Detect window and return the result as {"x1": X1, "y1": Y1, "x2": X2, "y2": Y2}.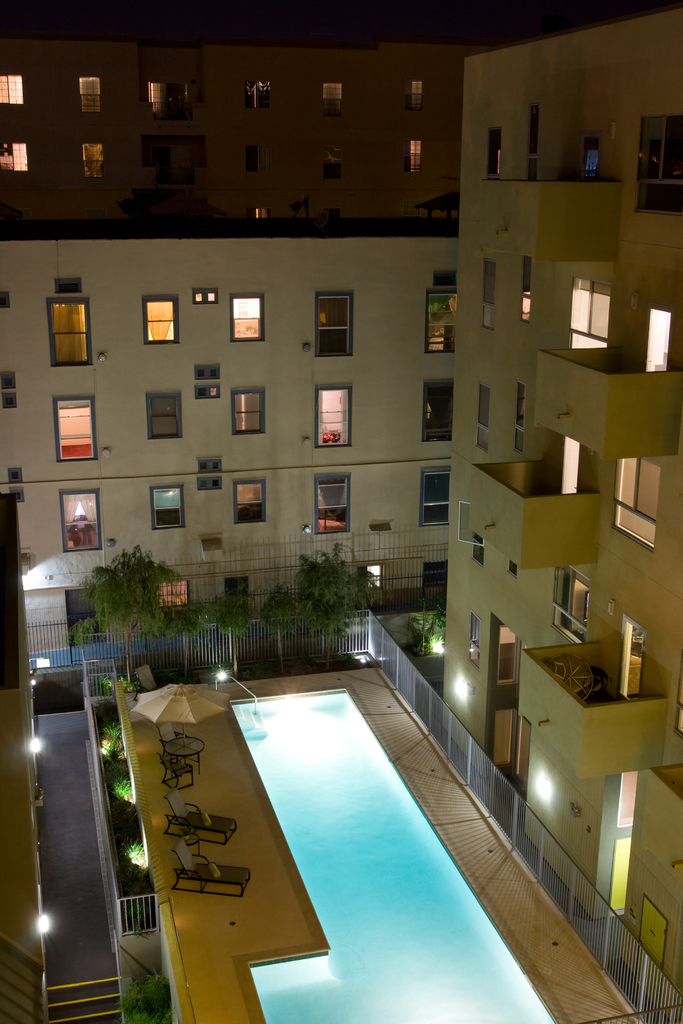
{"x1": 518, "y1": 259, "x2": 530, "y2": 323}.
